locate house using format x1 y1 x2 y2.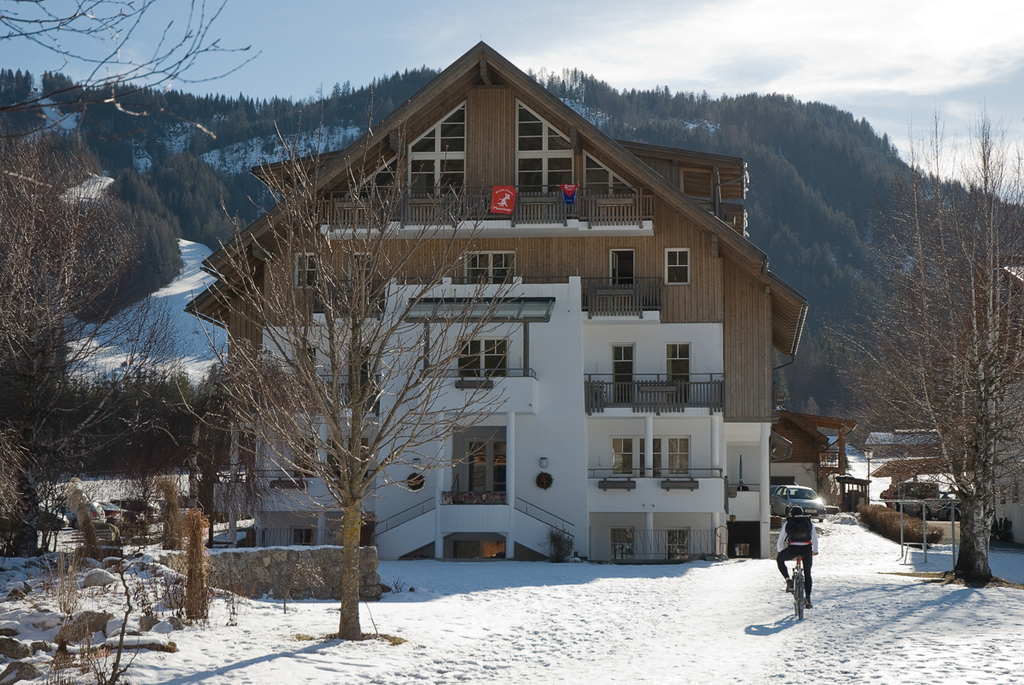
769 407 833 510.
